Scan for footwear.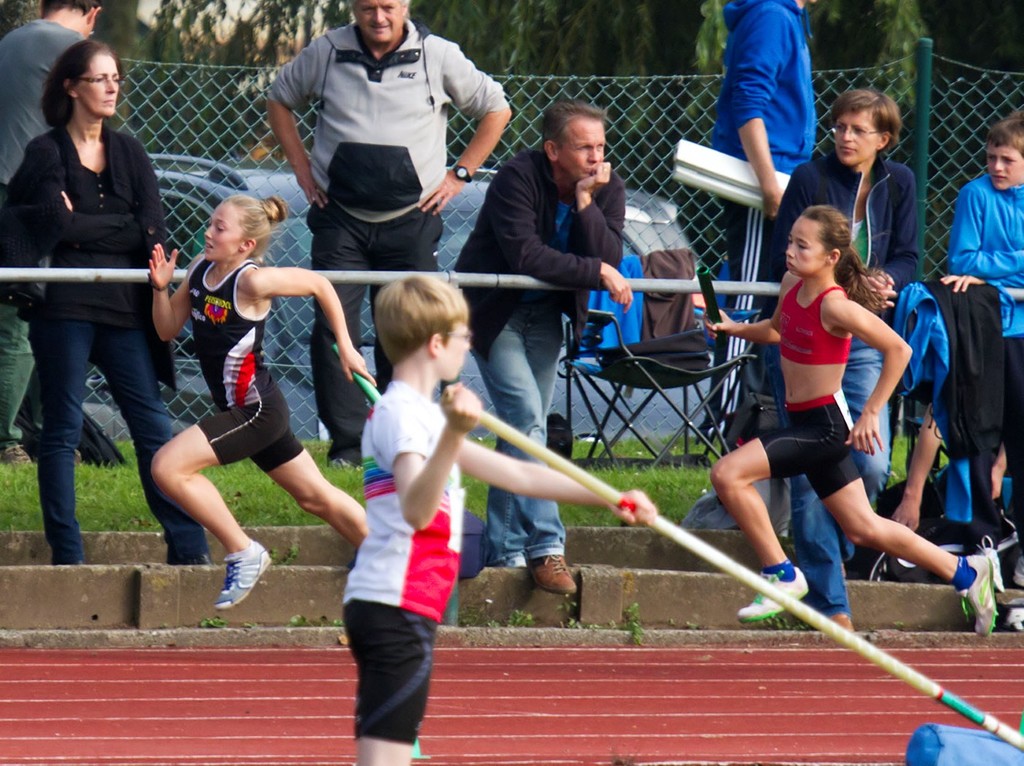
Scan result: Rect(488, 545, 533, 573).
